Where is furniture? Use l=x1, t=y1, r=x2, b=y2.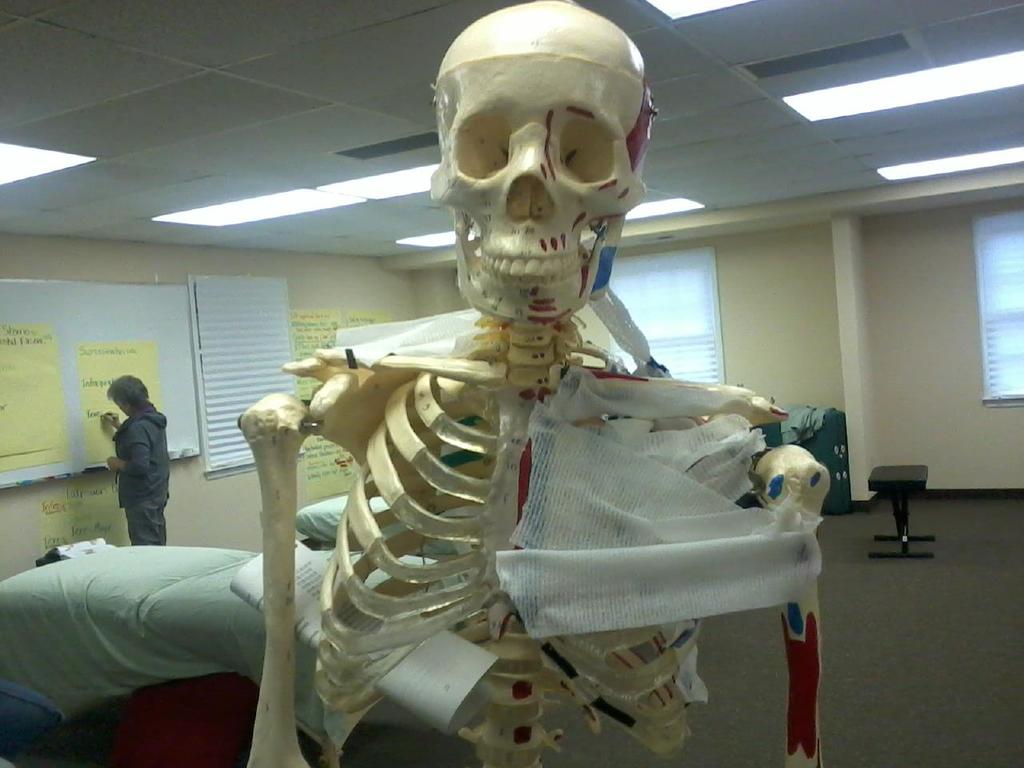
l=753, t=410, r=846, b=515.
